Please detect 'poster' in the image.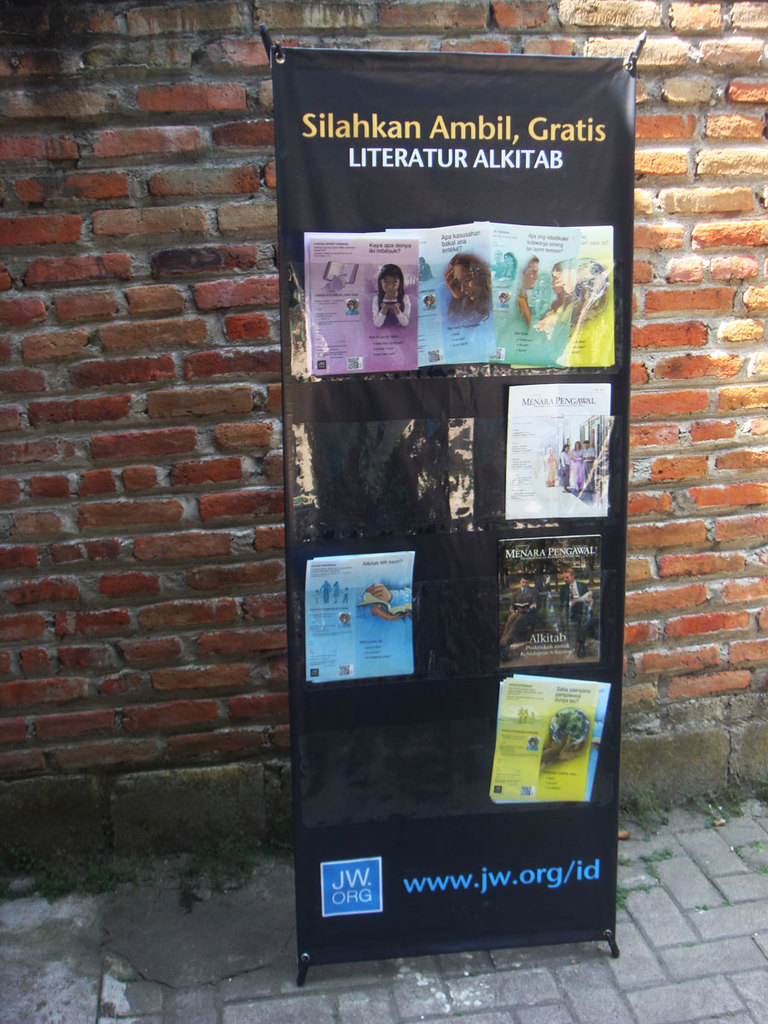
<bbox>487, 683, 613, 803</bbox>.
